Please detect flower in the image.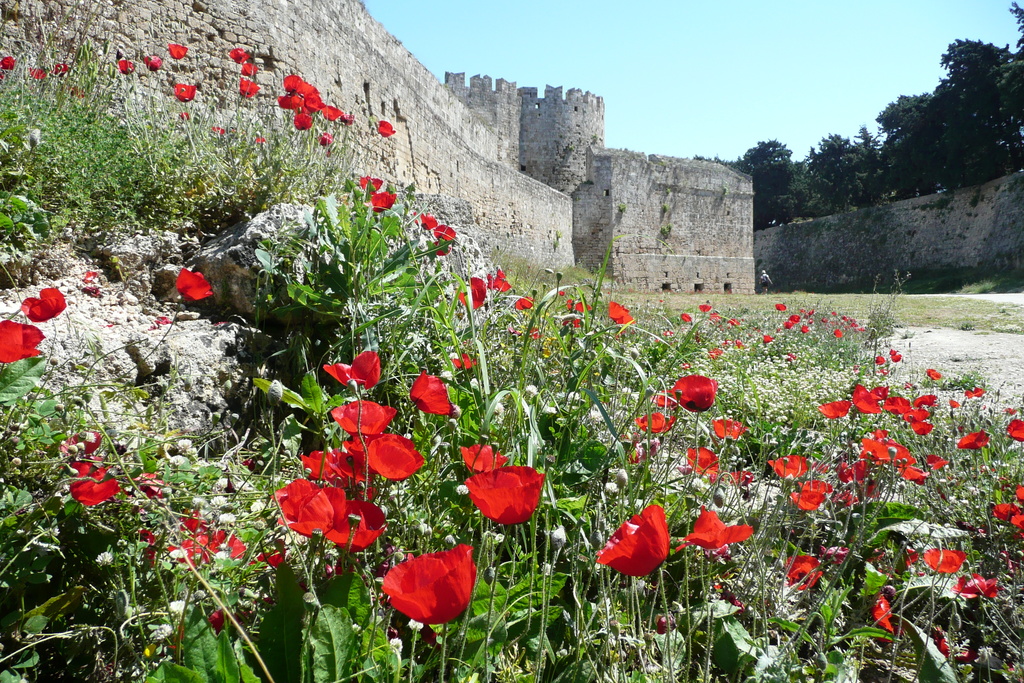
639 413 674 437.
